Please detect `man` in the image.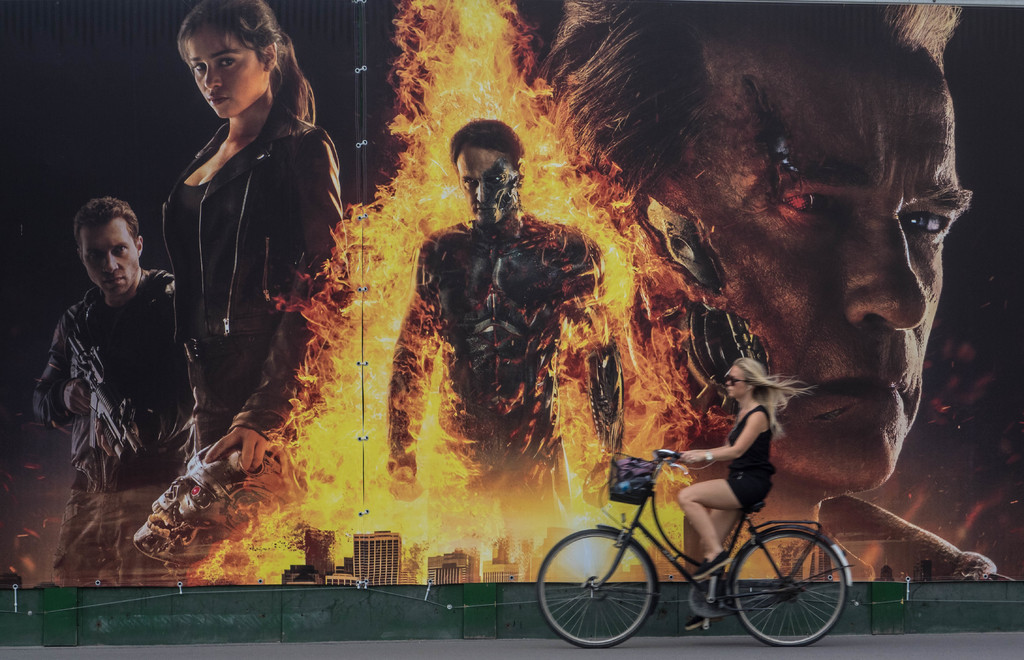
(376, 120, 624, 547).
